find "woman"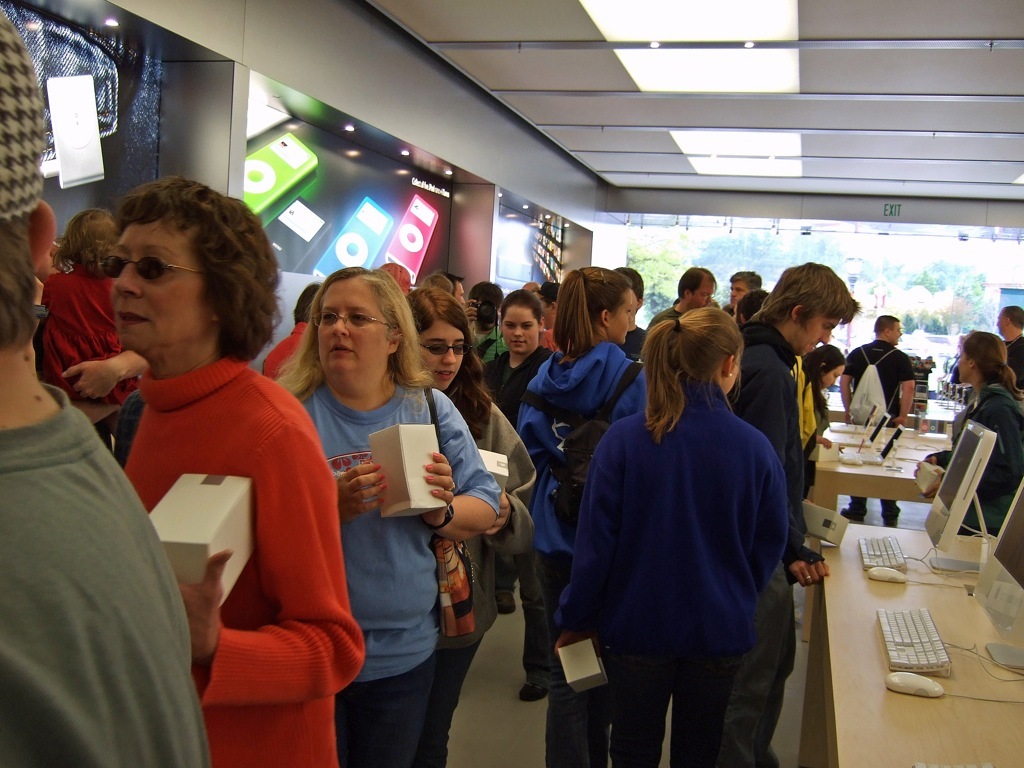
[510, 261, 654, 701]
